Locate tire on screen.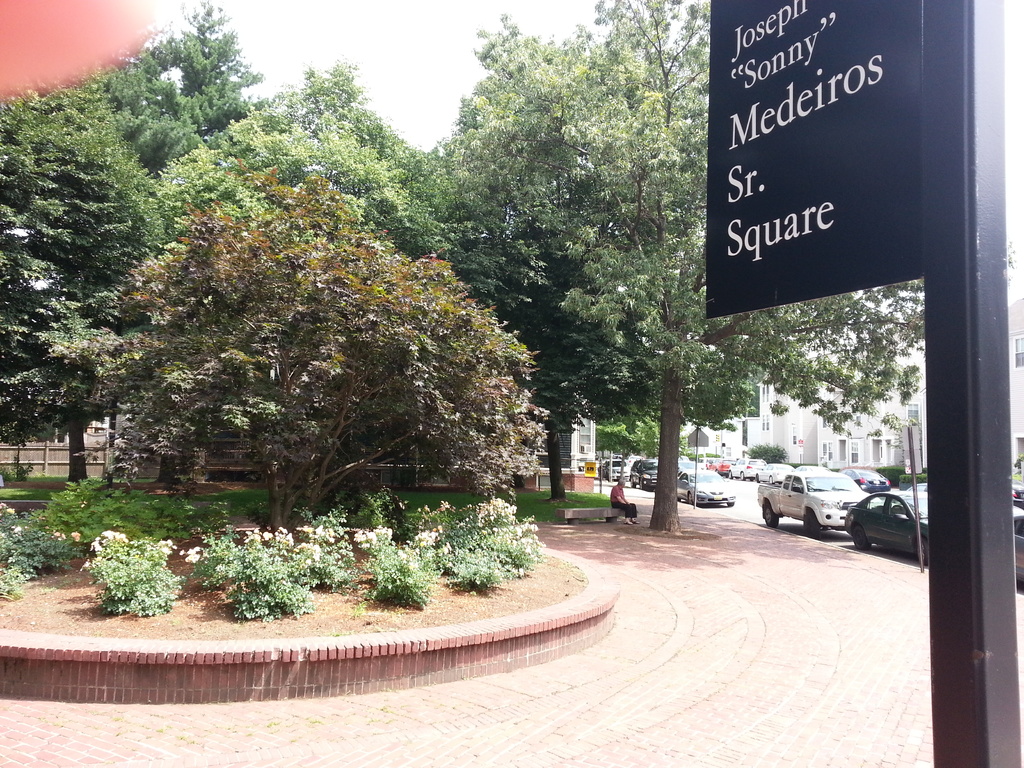
On screen at x1=753 y1=472 x2=759 y2=481.
